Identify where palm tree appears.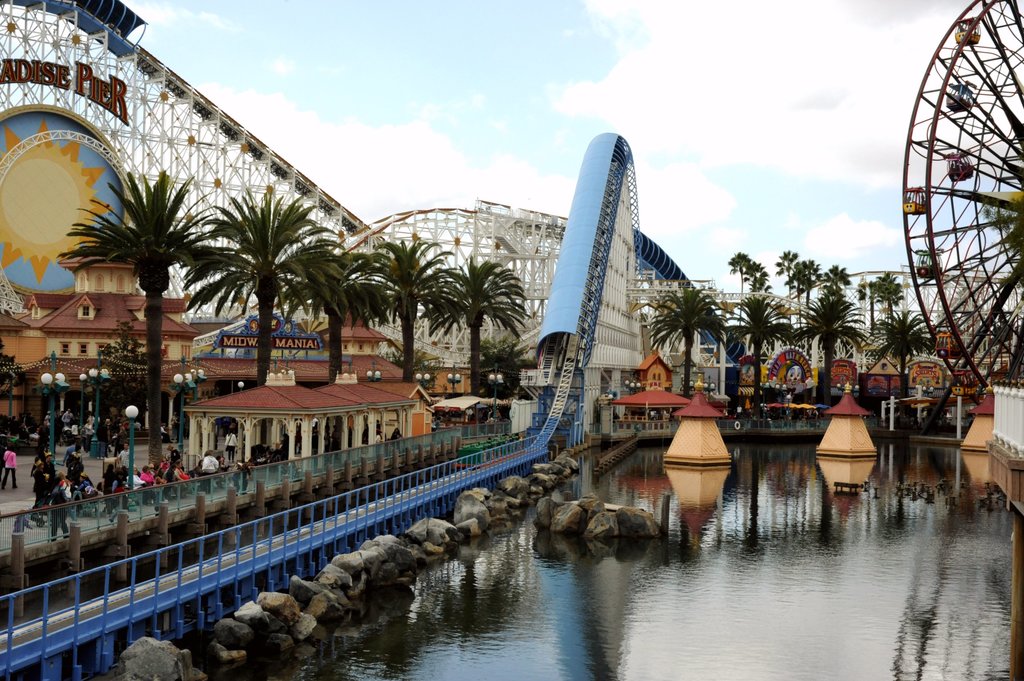
Appears at x1=335 y1=229 x2=442 y2=379.
